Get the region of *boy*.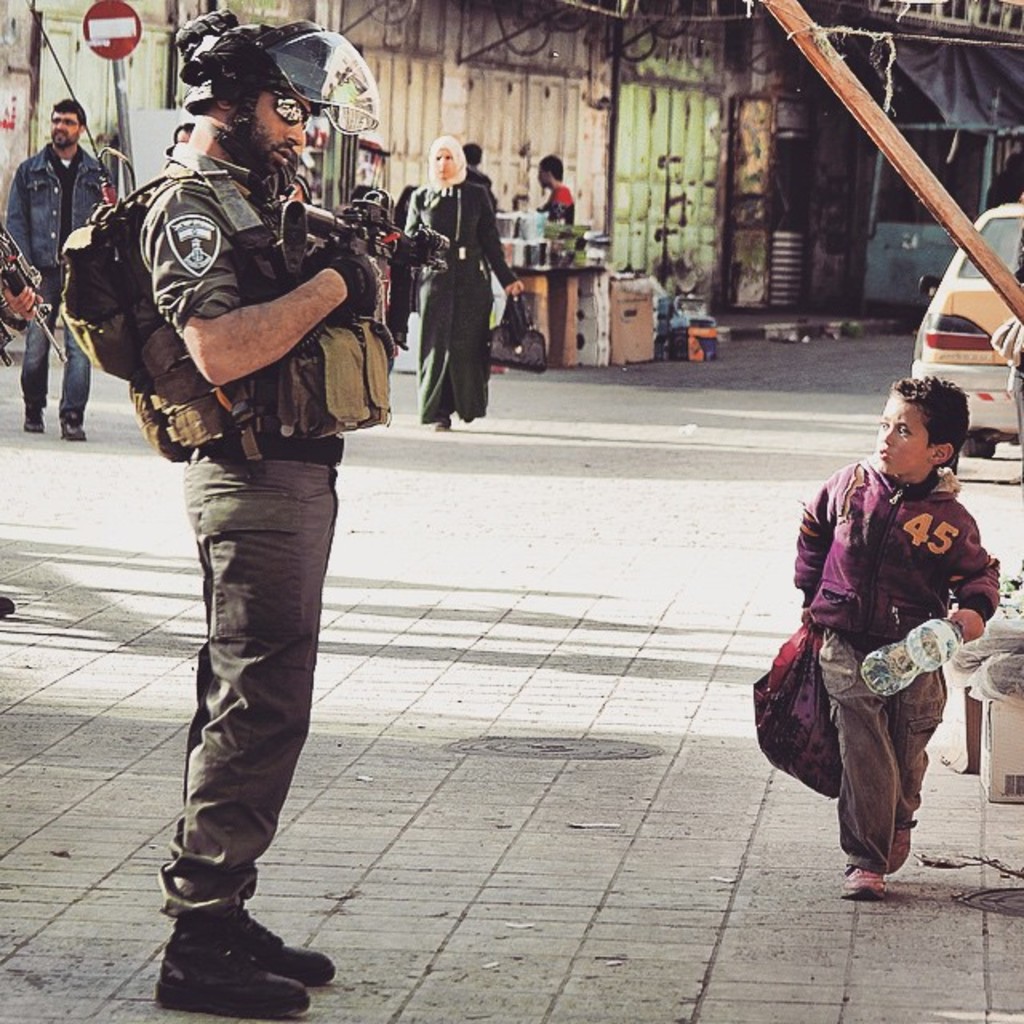
locate(765, 373, 1002, 896).
